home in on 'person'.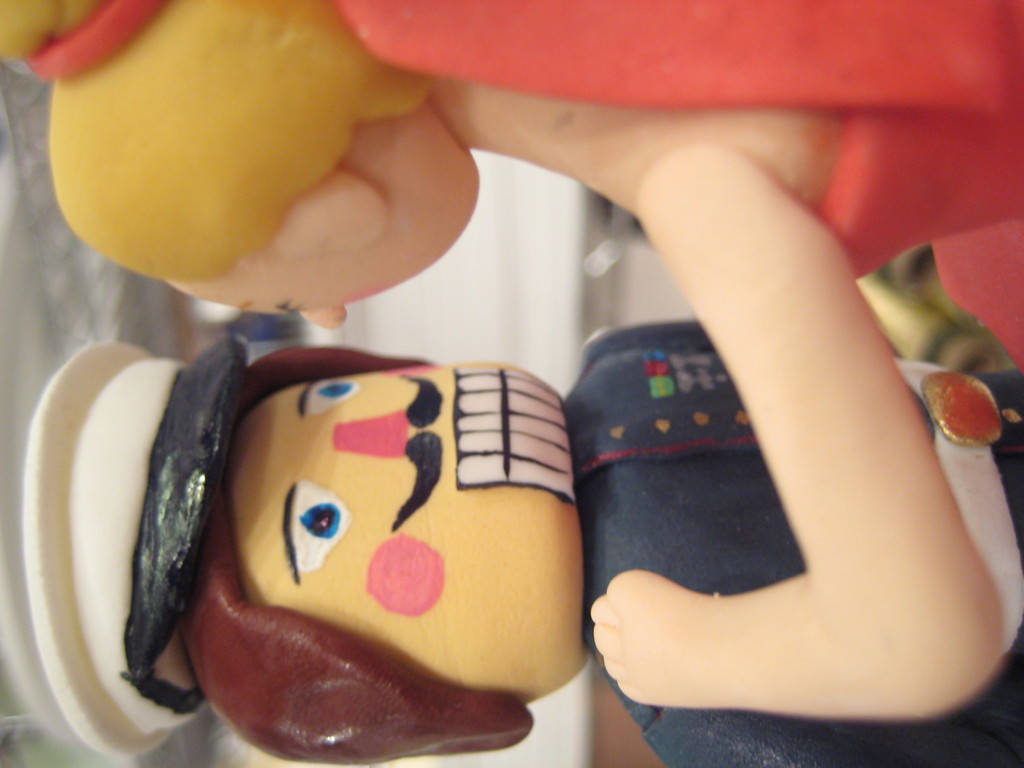
Homed in at detection(3, 312, 1023, 767).
